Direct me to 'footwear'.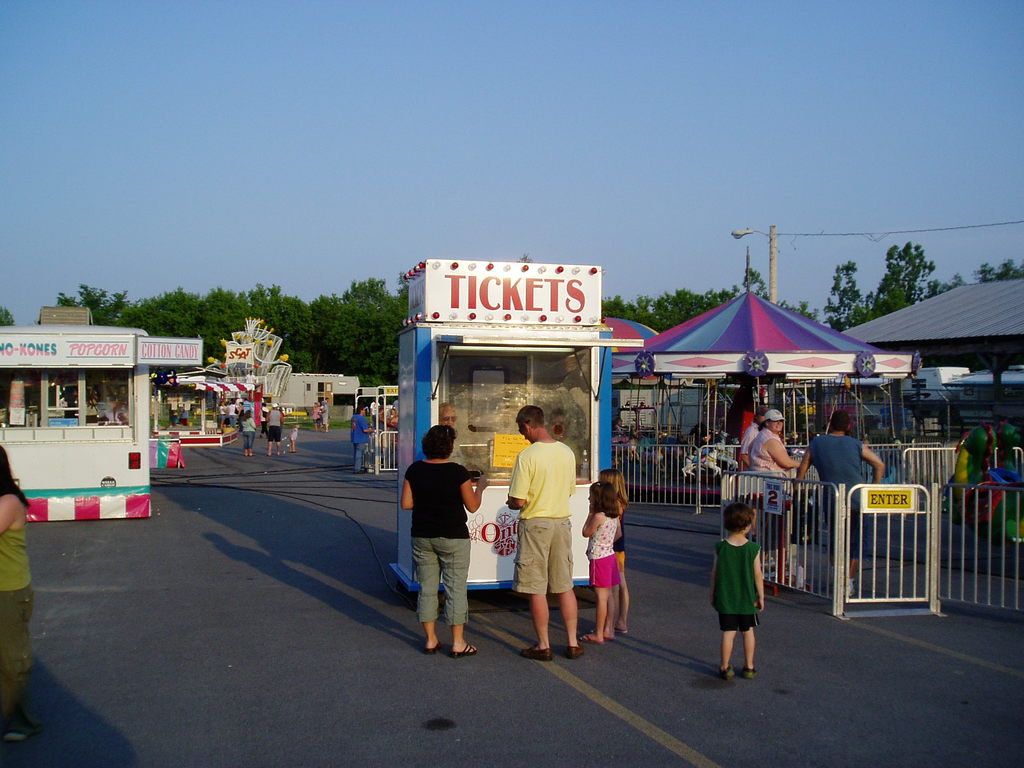
Direction: 447/639/477/660.
